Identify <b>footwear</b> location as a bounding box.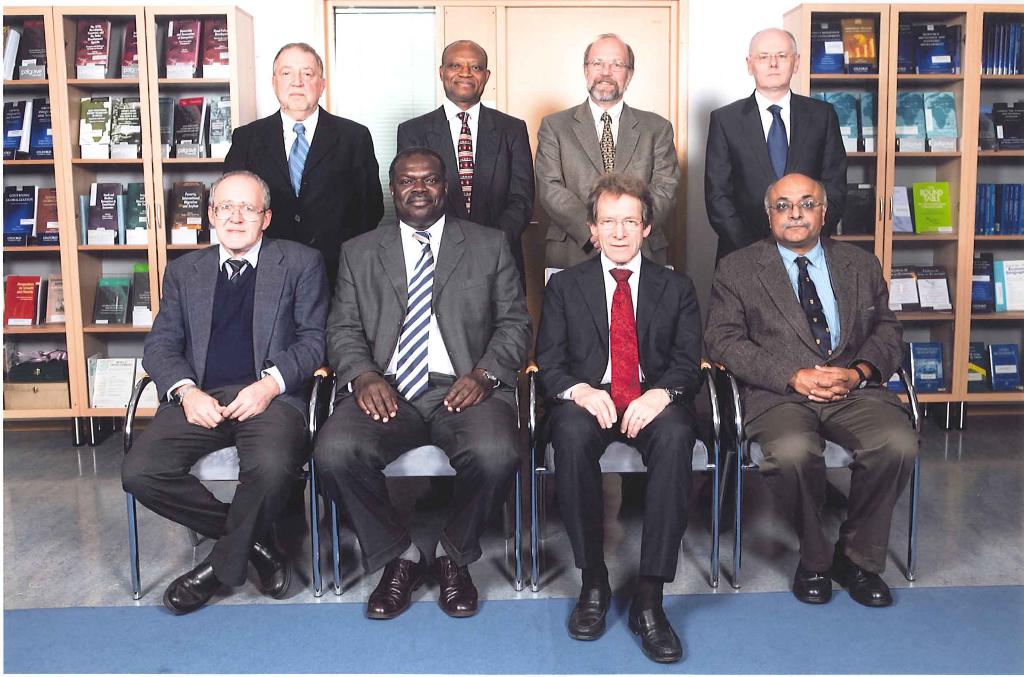
bbox(431, 543, 479, 618).
